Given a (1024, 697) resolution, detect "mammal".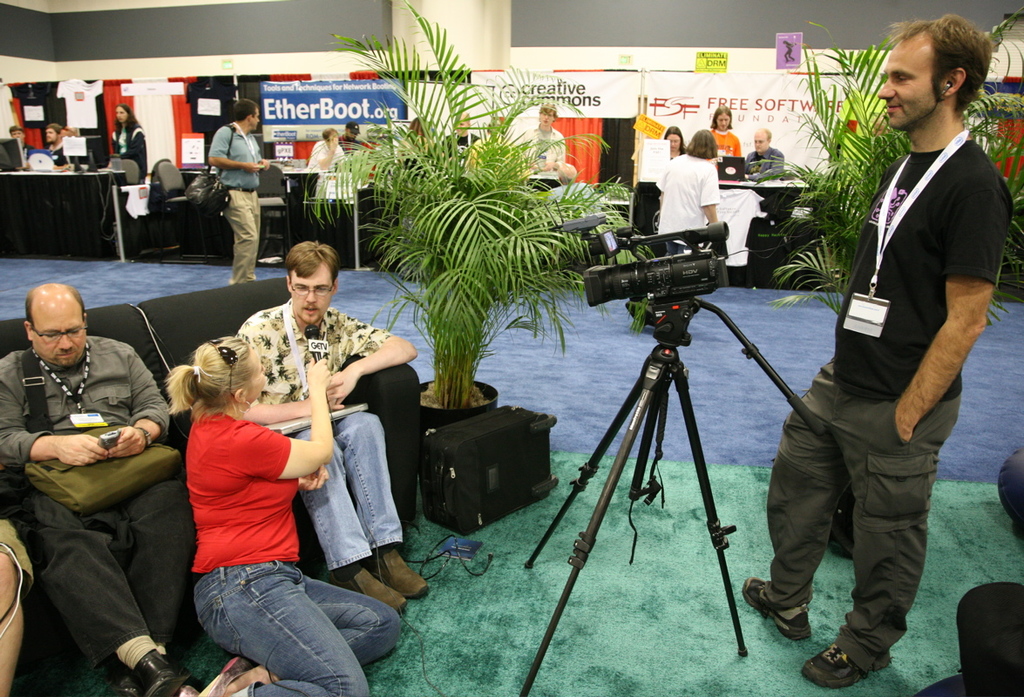
409:117:444:158.
